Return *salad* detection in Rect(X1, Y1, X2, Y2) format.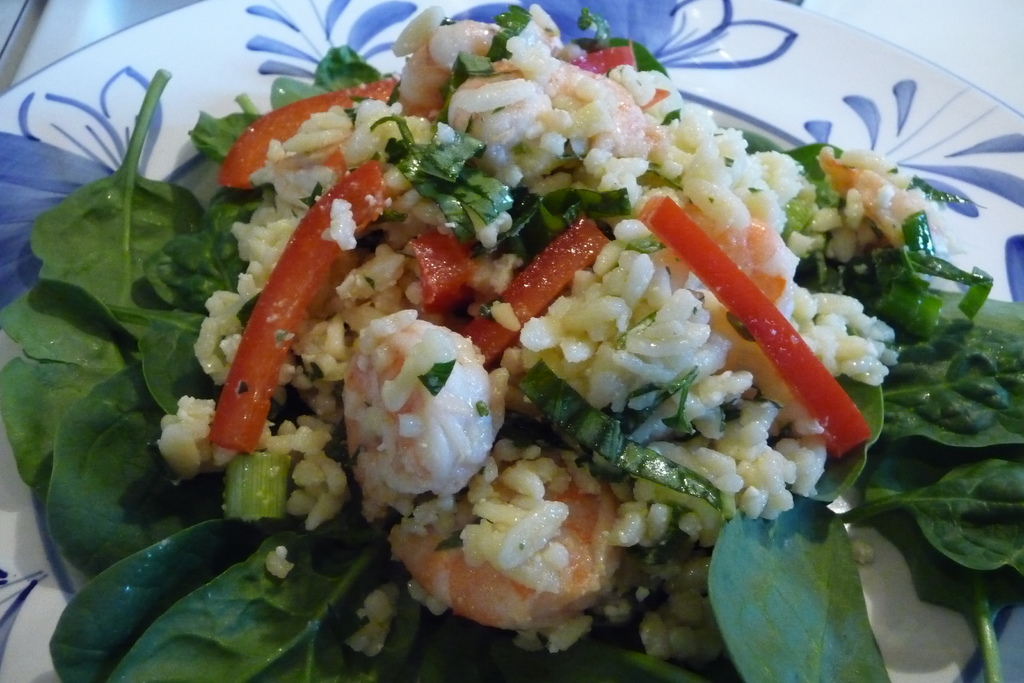
Rect(4, 0, 1023, 682).
